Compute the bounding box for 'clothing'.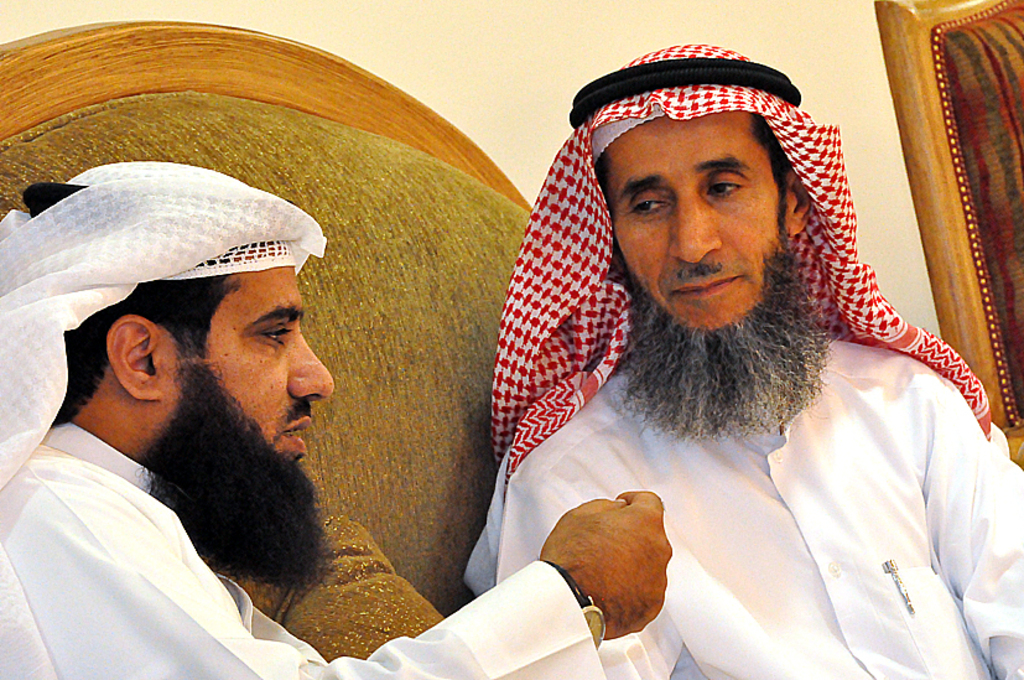
BBox(463, 36, 1023, 679).
